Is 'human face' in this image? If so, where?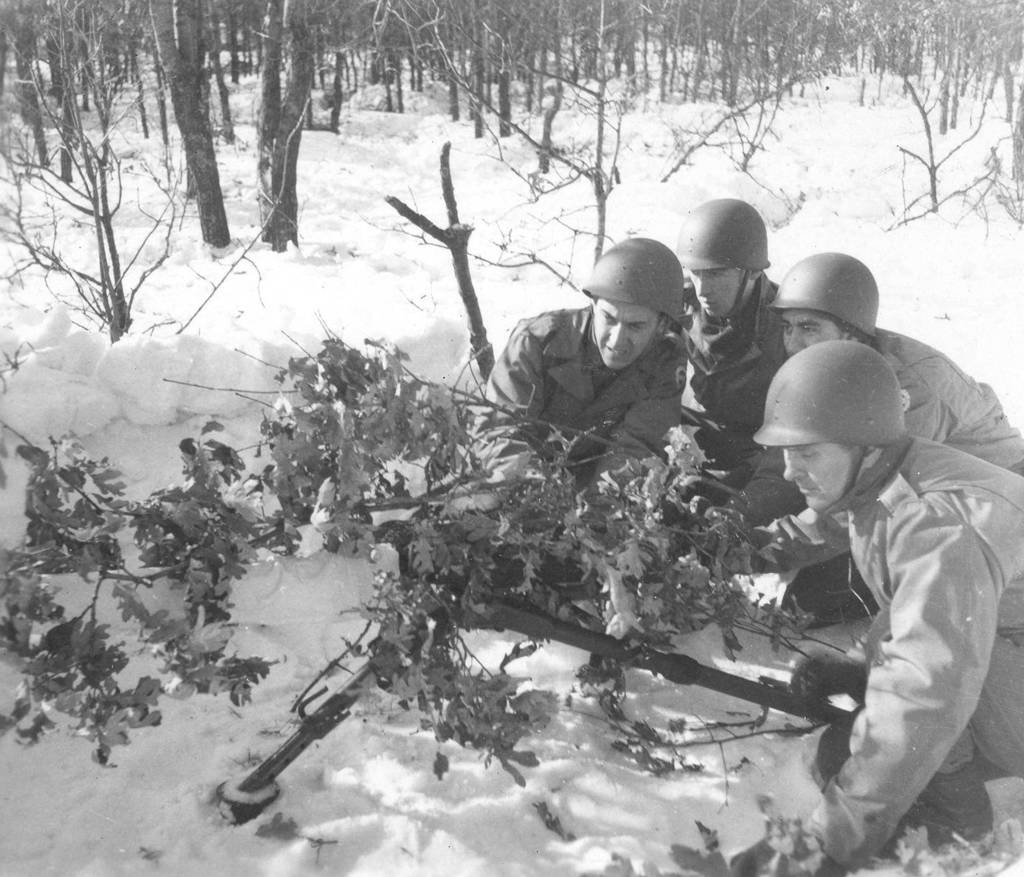
Yes, at (778, 314, 842, 348).
